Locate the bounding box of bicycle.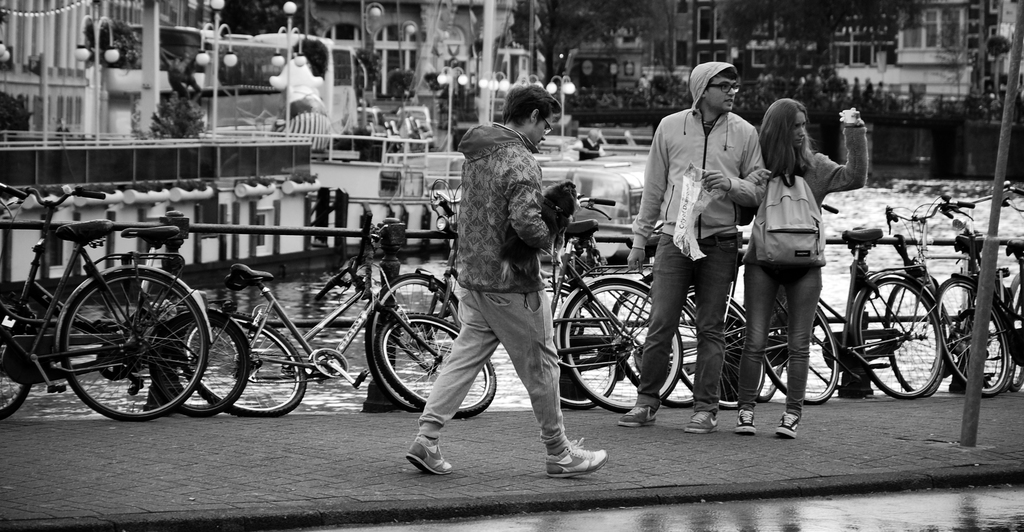
Bounding box: 735 227 945 401.
